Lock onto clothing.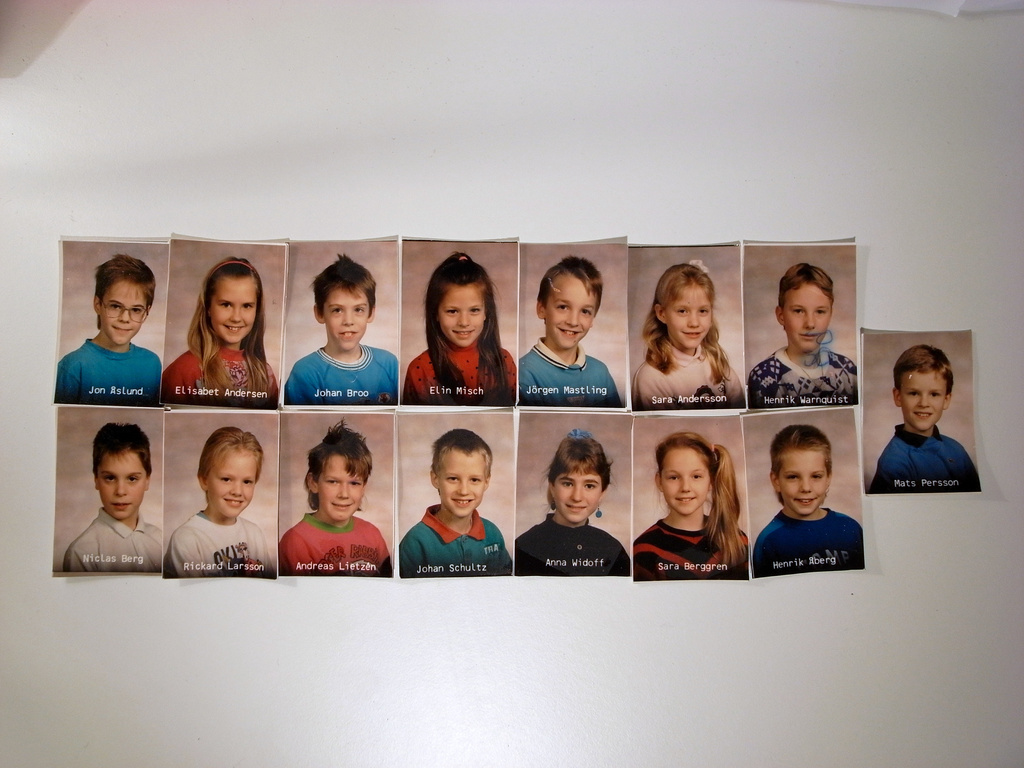
Locked: crop(511, 513, 629, 573).
